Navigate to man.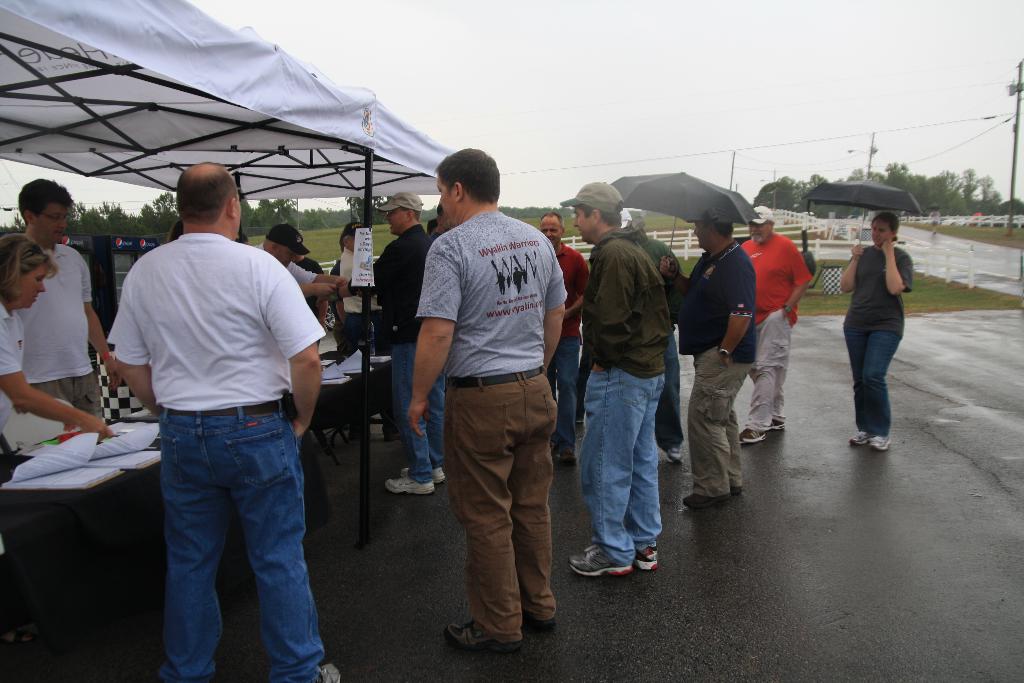
Navigation target: left=563, top=178, right=673, bottom=576.
